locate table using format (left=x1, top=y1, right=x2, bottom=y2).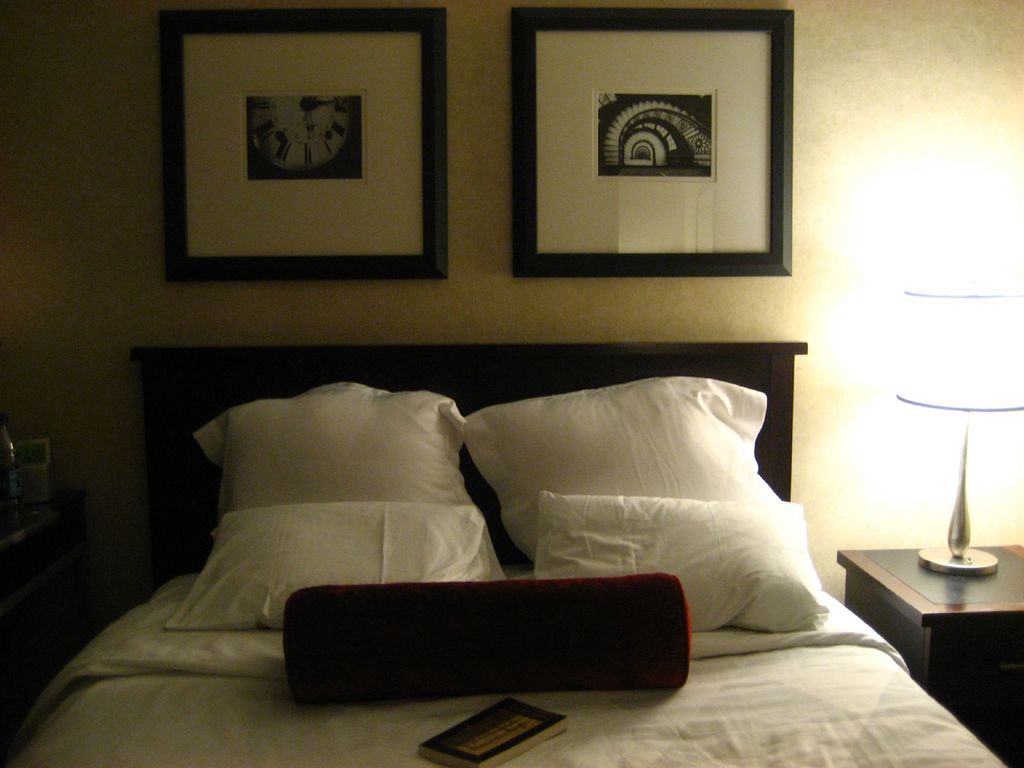
(left=803, top=508, right=1023, bottom=733).
